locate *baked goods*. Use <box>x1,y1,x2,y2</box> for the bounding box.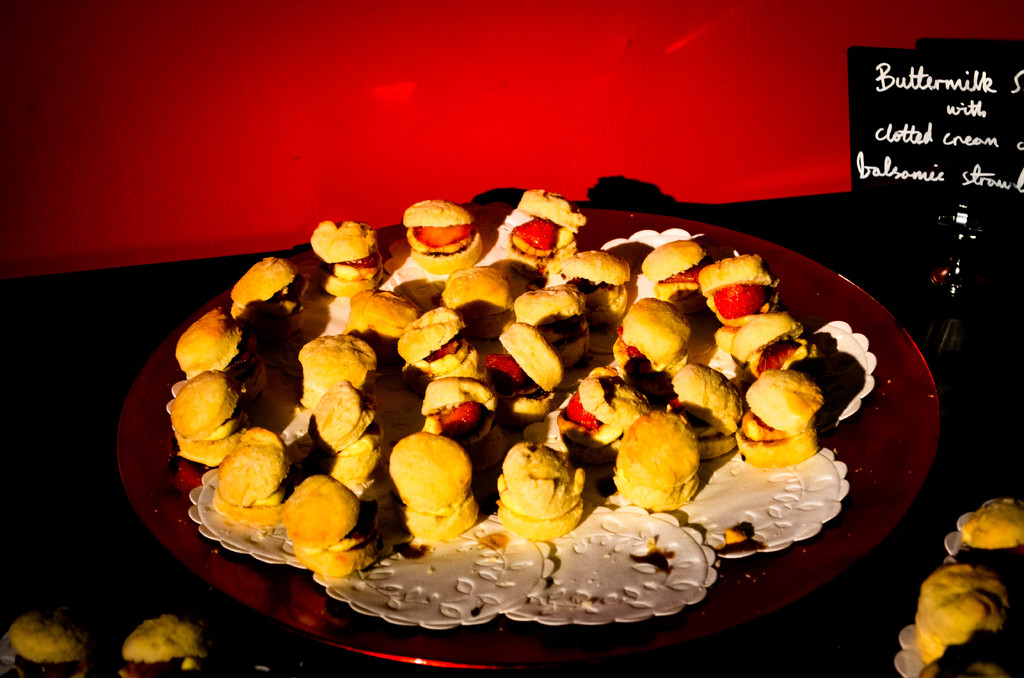
<box>911,566,1019,667</box>.
